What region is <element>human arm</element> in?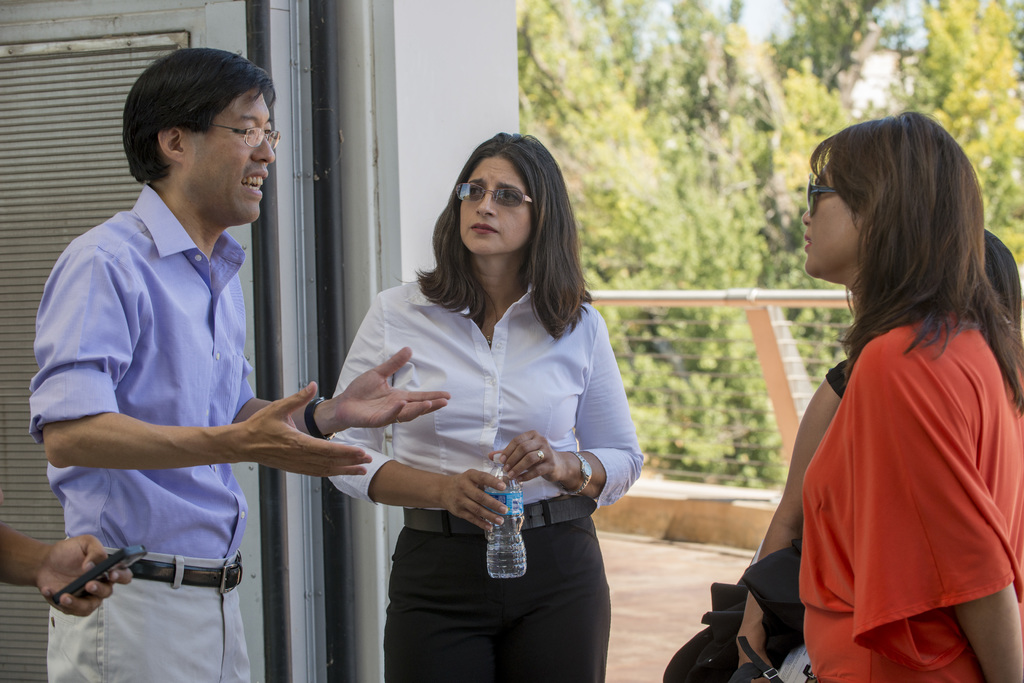
[x1=486, y1=302, x2=648, y2=510].
